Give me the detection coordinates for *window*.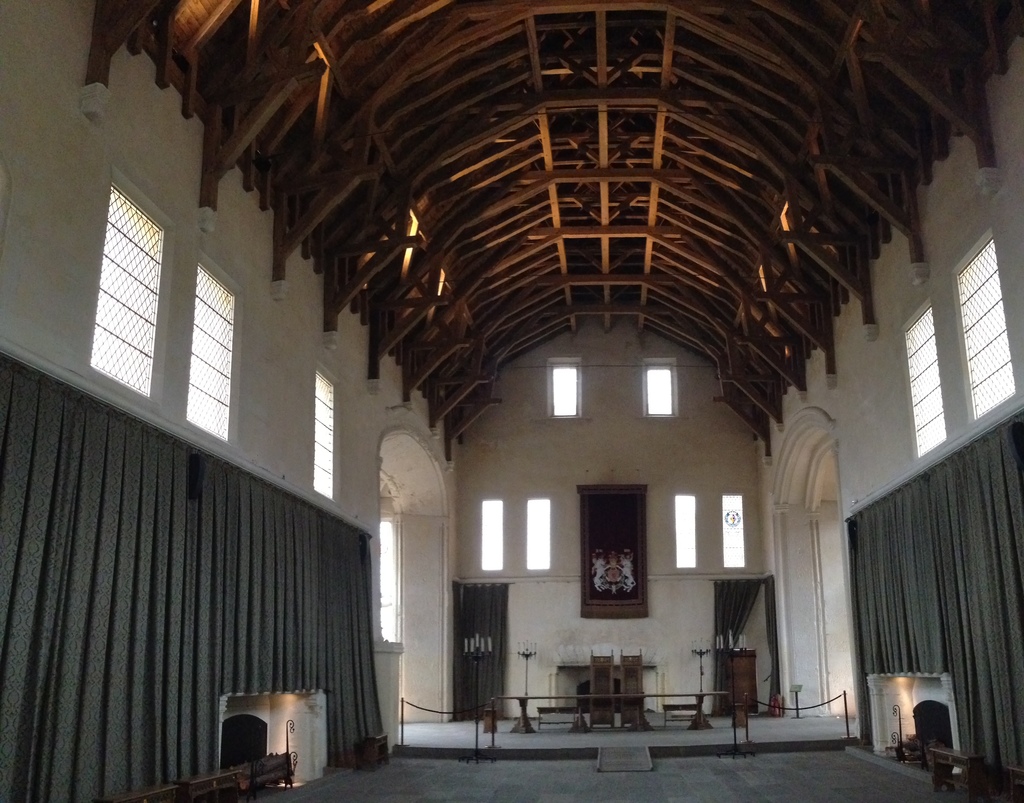
box(88, 171, 175, 403).
